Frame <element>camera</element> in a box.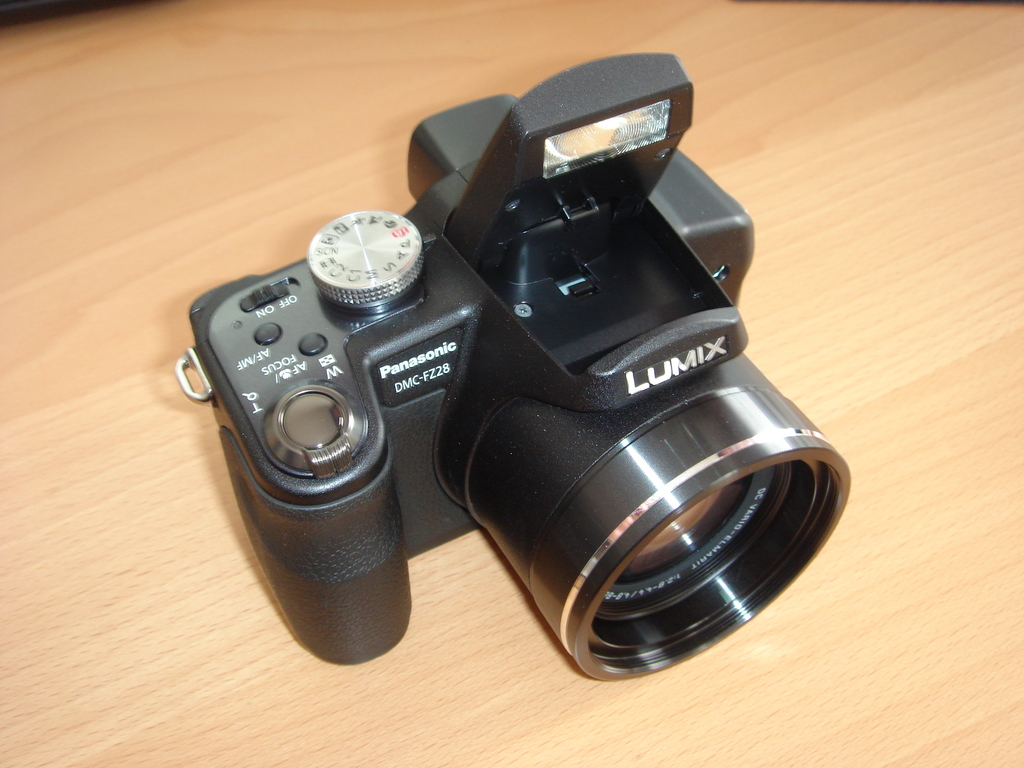
174:47:856:683.
